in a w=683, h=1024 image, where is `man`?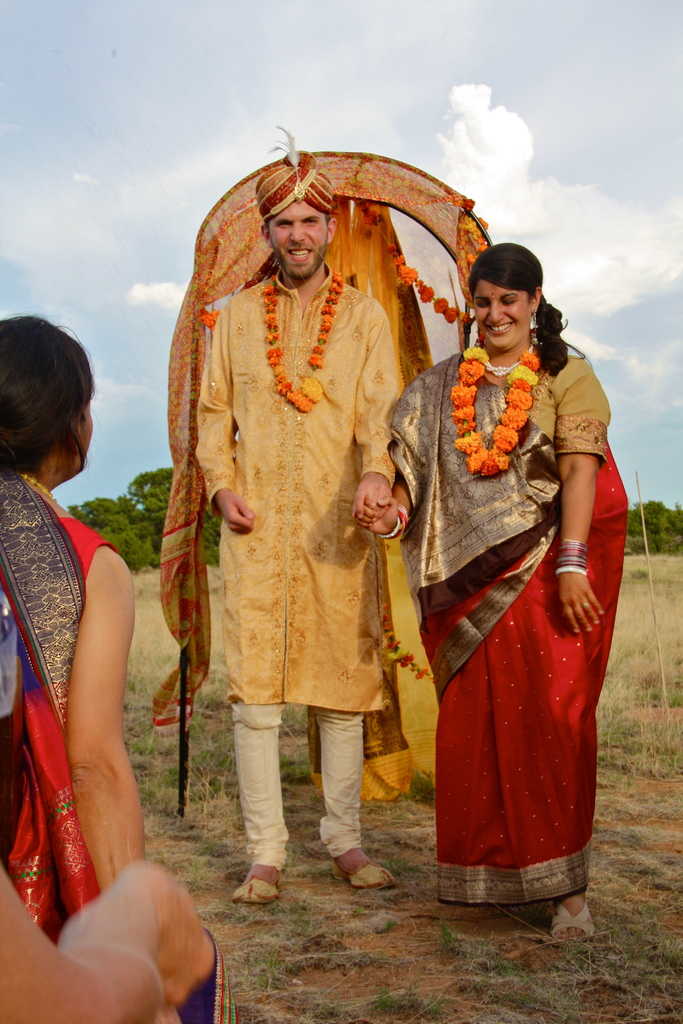
[x1=195, y1=144, x2=409, y2=906].
